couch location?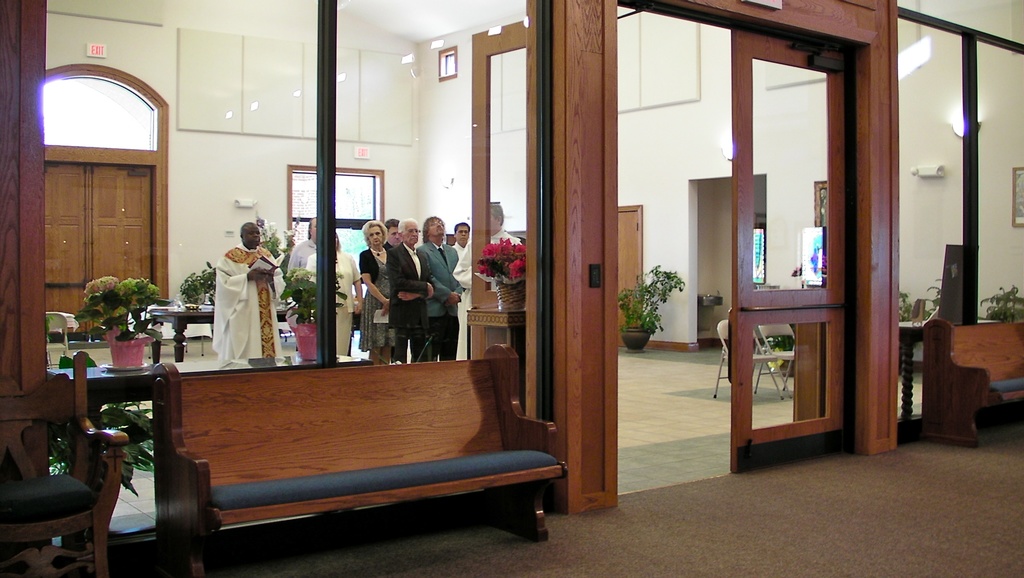
left=148, top=343, right=569, bottom=577
